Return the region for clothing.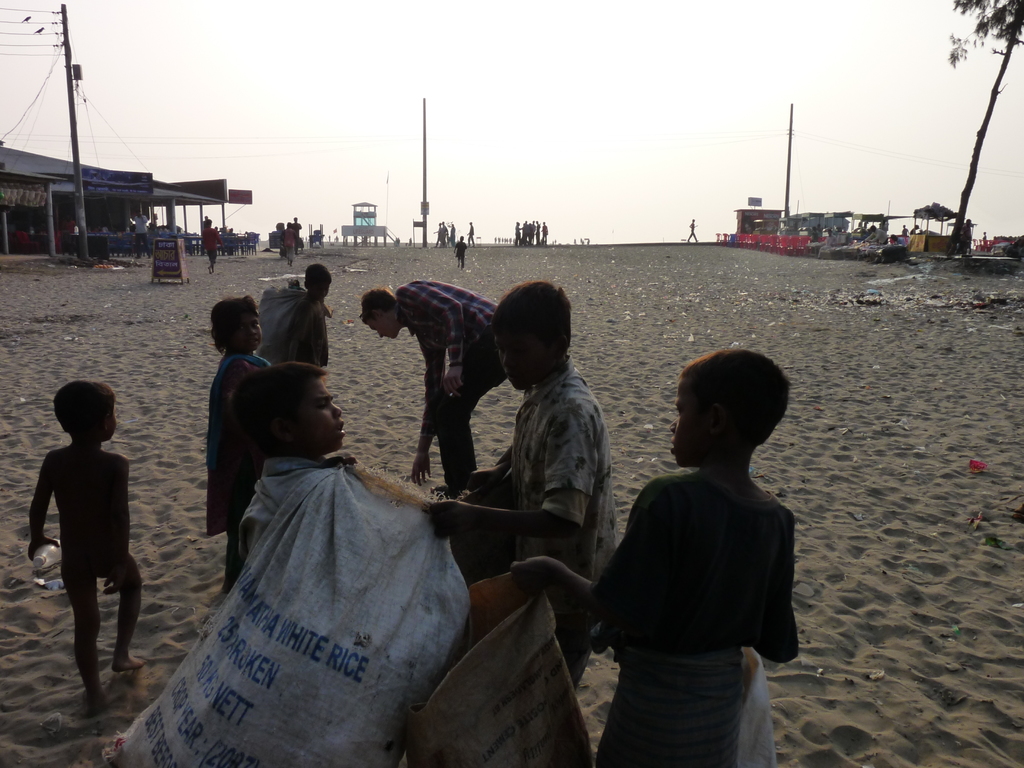
box=[589, 381, 805, 749].
